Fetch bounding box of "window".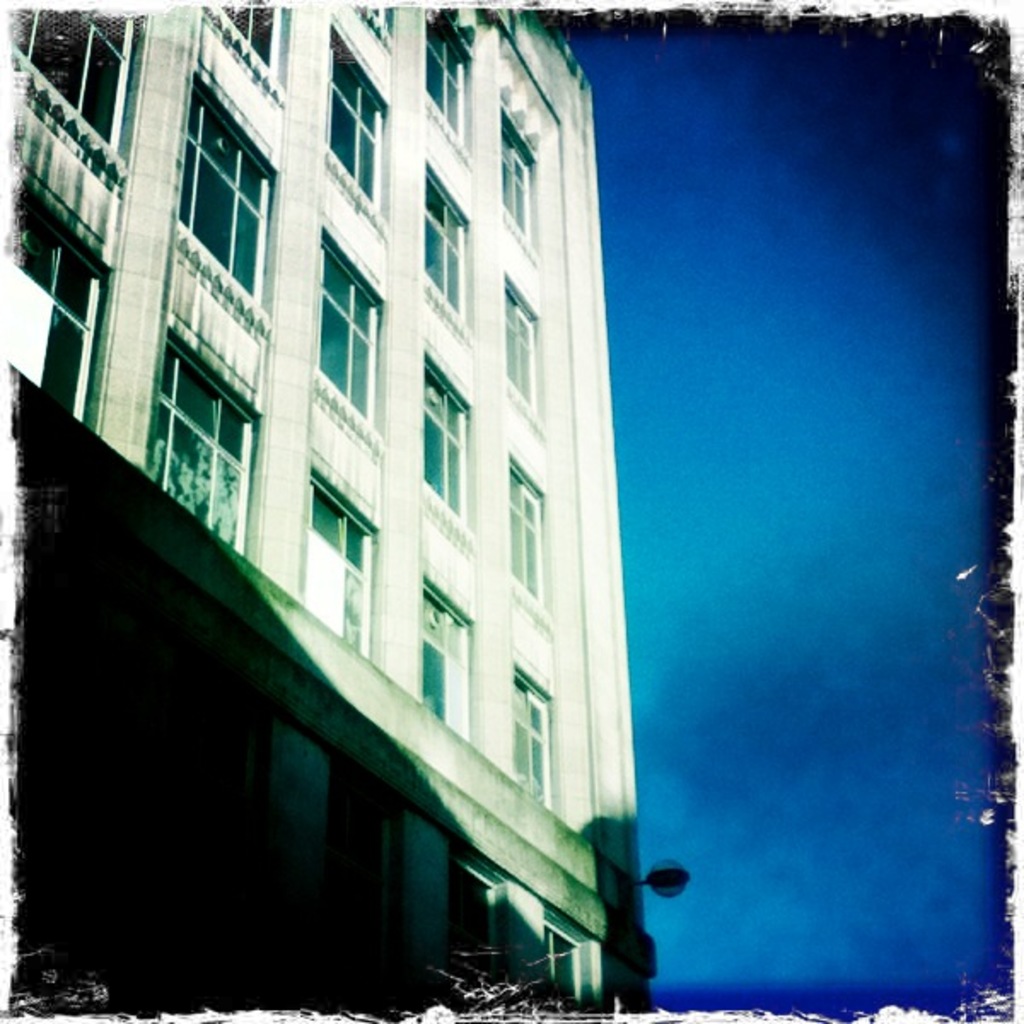
Bbox: rect(498, 662, 567, 817).
